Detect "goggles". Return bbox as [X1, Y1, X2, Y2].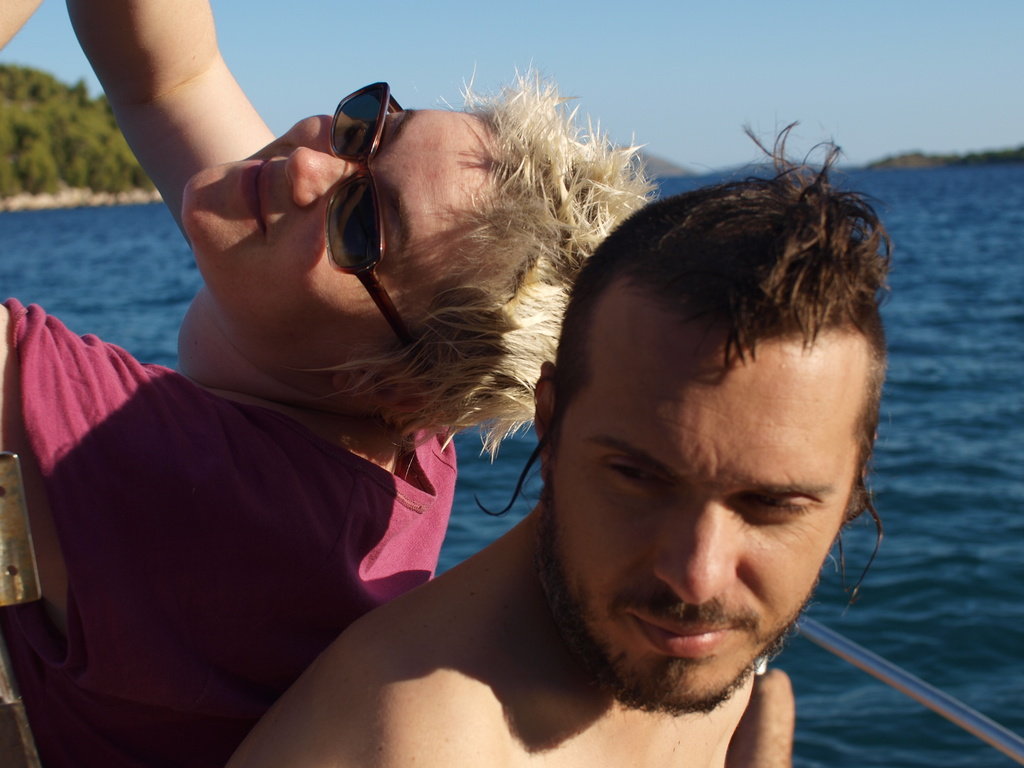
[321, 75, 428, 372].
